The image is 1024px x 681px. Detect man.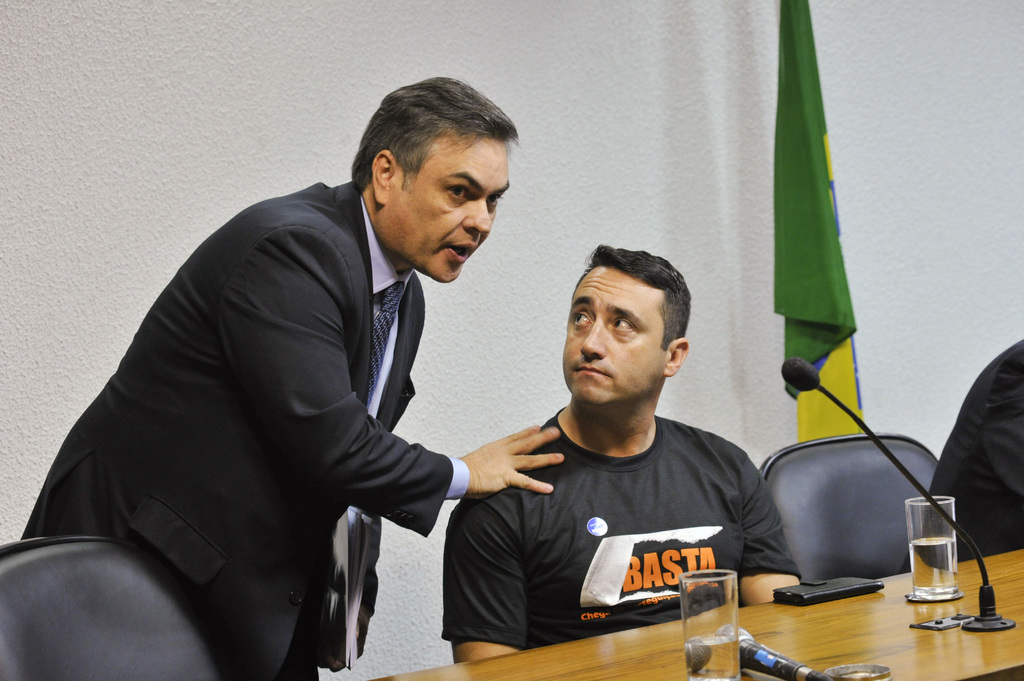
Detection: 20 72 556 680.
